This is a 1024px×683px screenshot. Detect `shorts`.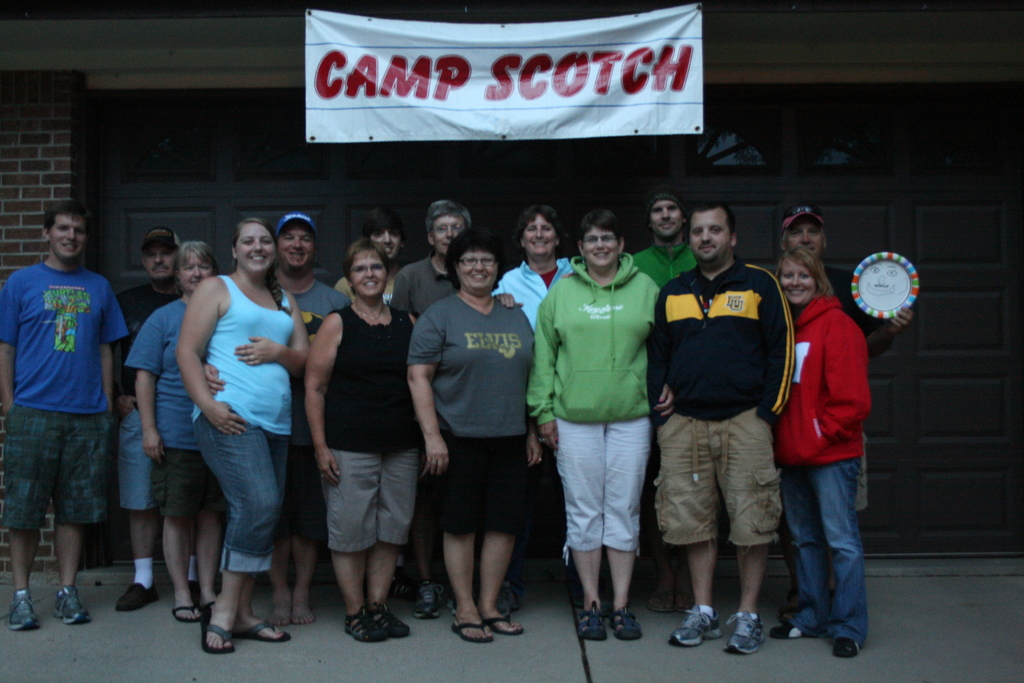
crop(120, 397, 164, 508).
